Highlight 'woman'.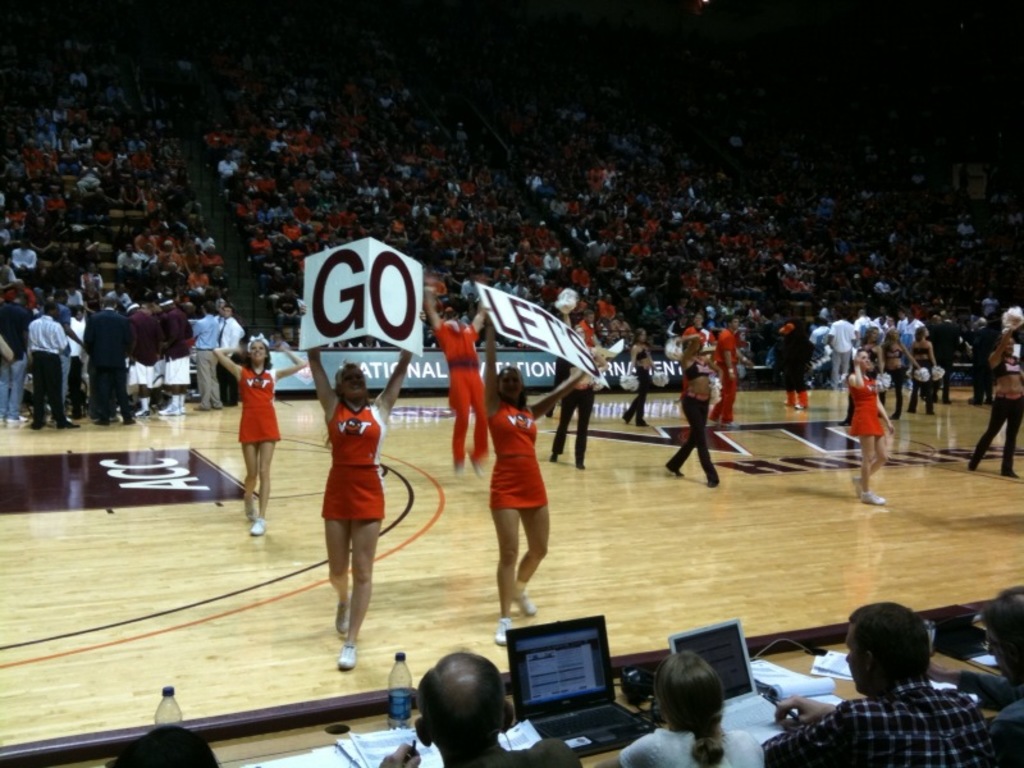
Highlighted region: {"x1": 211, "y1": 329, "x2": 307, "y2": 541}.
